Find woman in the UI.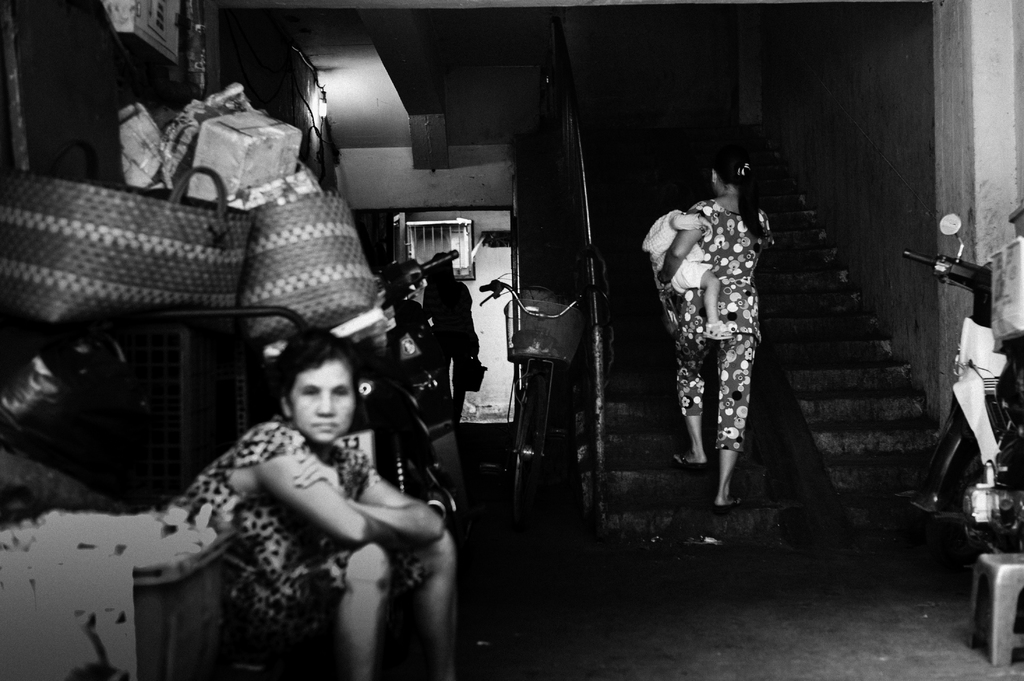
UI element at locate(174, 330, 461, 680).
